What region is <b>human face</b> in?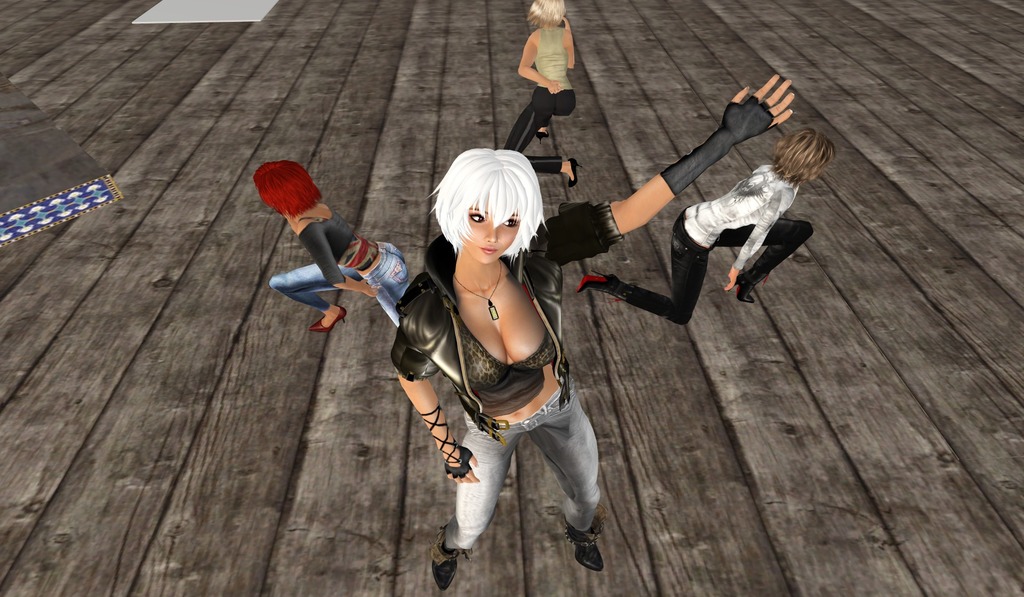
rect(457, 194, 519, 263).
